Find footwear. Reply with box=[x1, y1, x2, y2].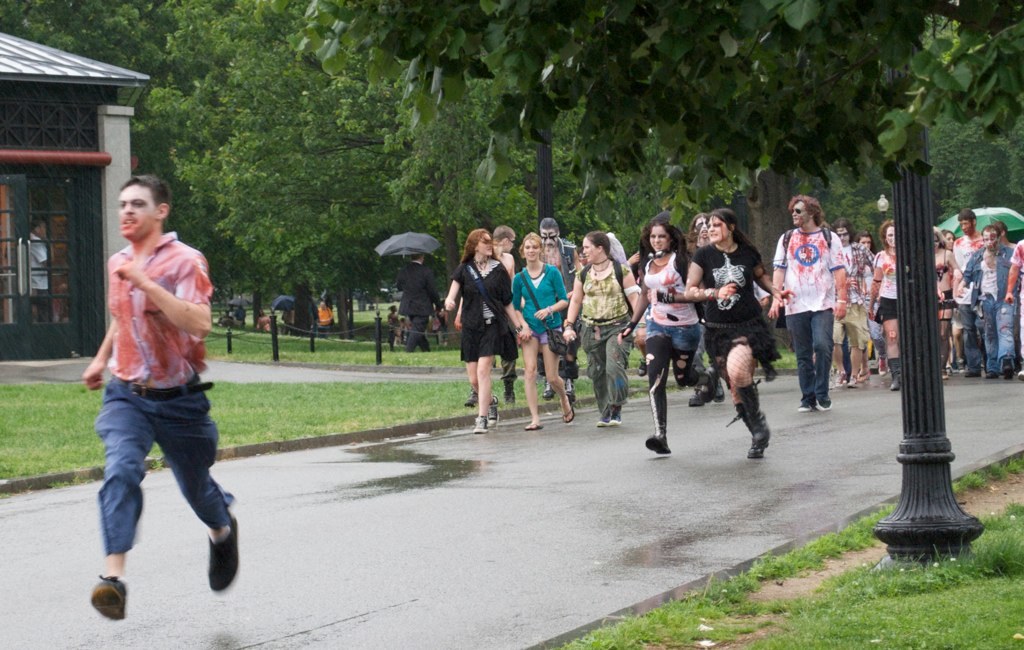
box=[525, 415, 541, 432].
